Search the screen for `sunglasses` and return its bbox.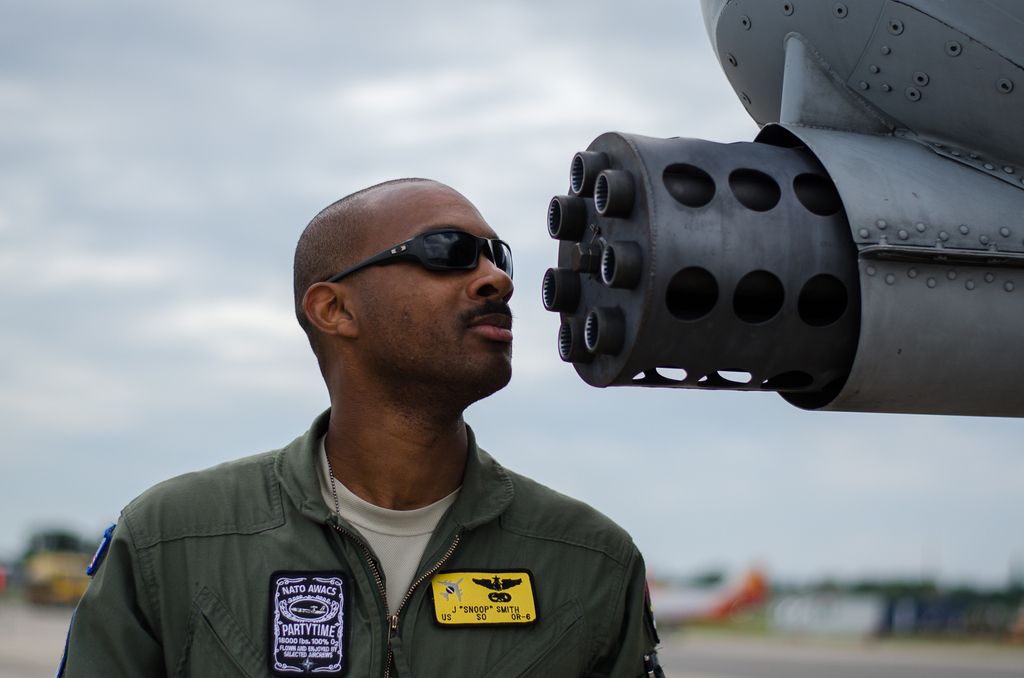
Found: box=[313, 226, 515, 299].
